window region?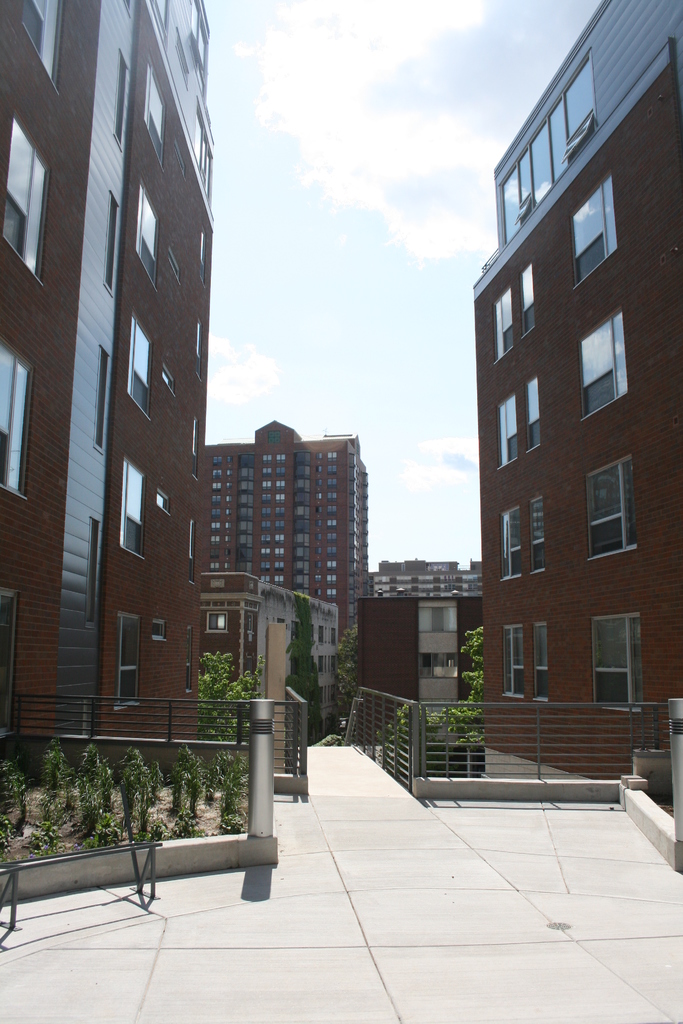
locate(292, 545, 313, 559)
